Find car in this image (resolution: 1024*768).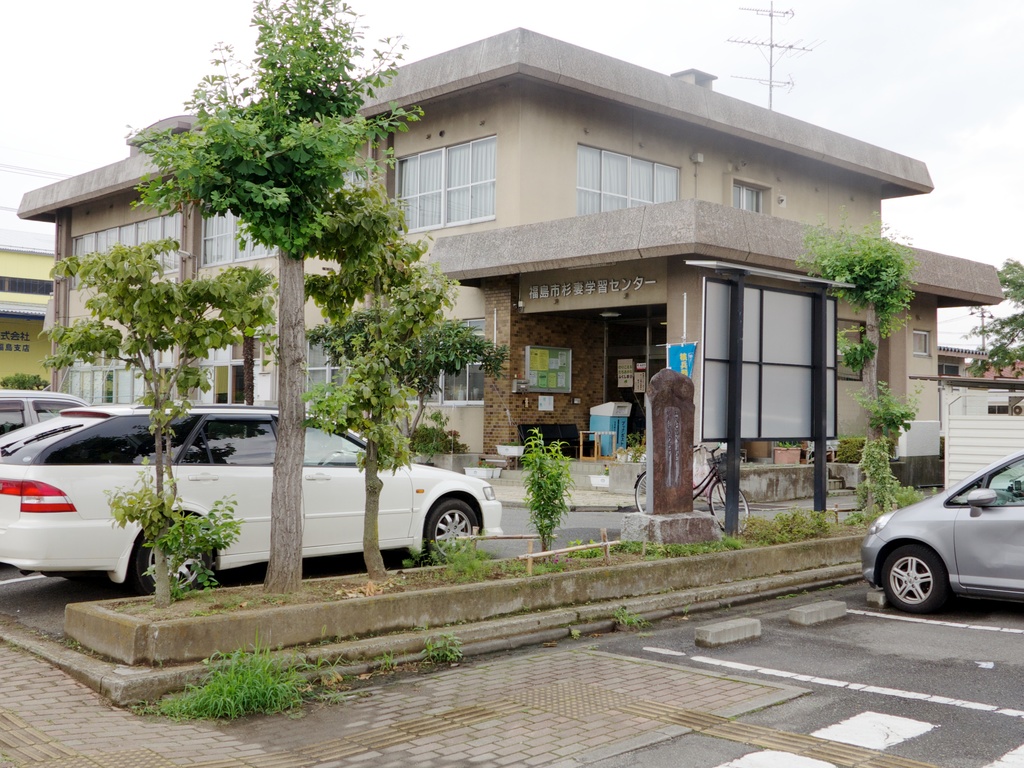
box=[0, 398, 505, 594].
